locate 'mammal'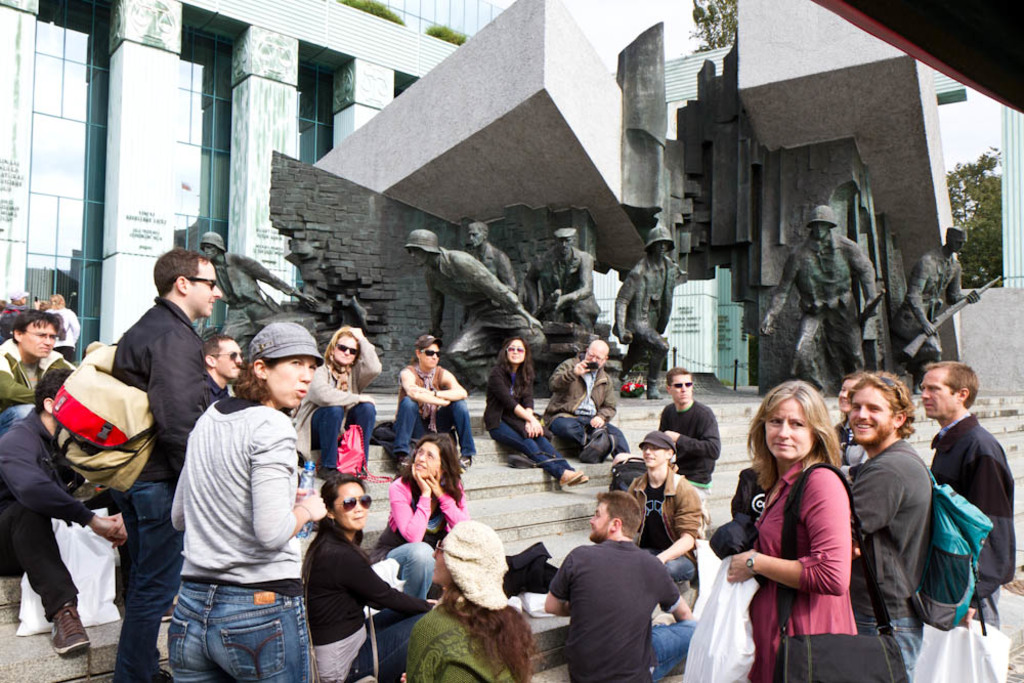
(x1=200, y1=329, x2=245, y2=399)
